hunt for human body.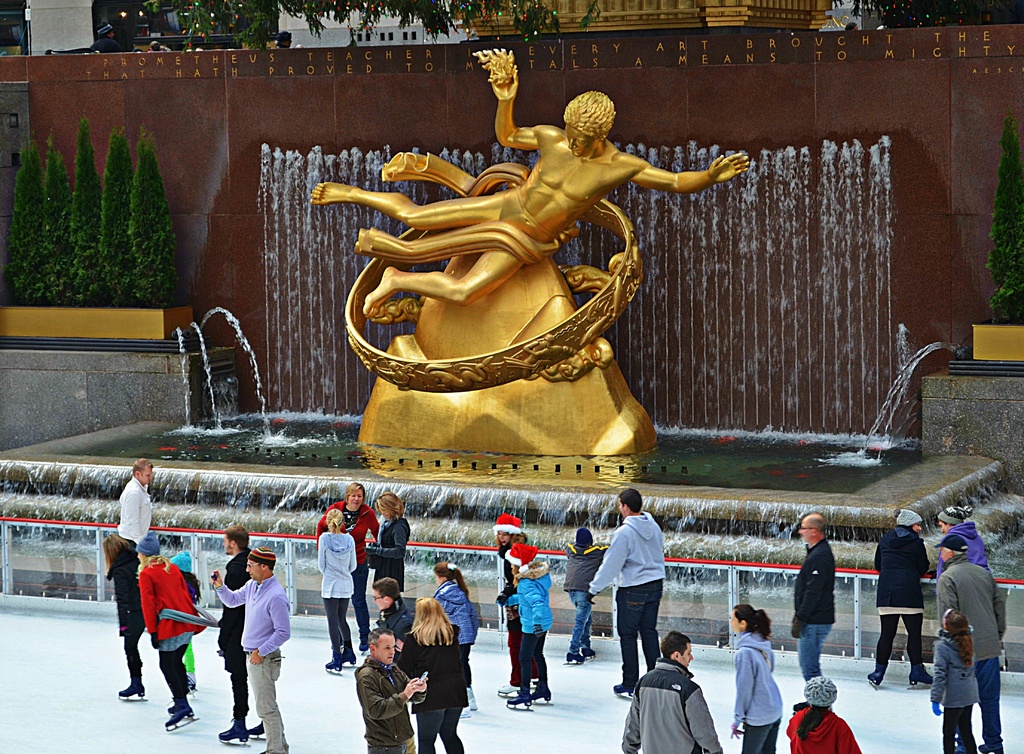
Hunted down at [x1=790, y1=670, x2=854, y2=753].
